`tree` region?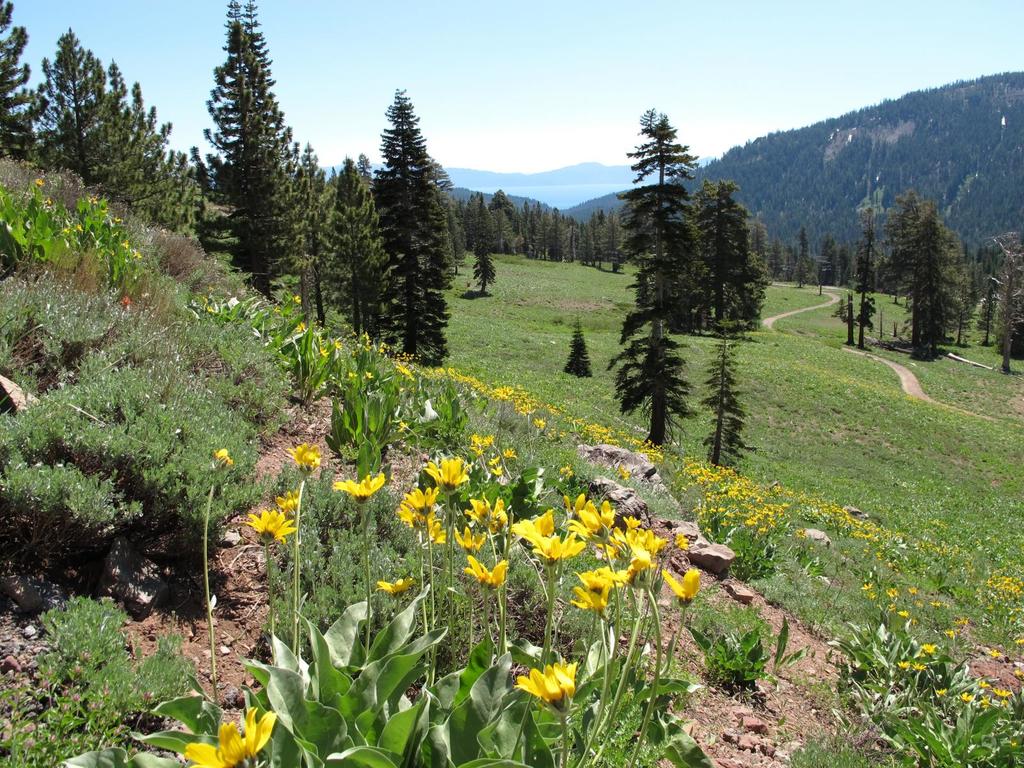
<box>359,77,458,395</box>
